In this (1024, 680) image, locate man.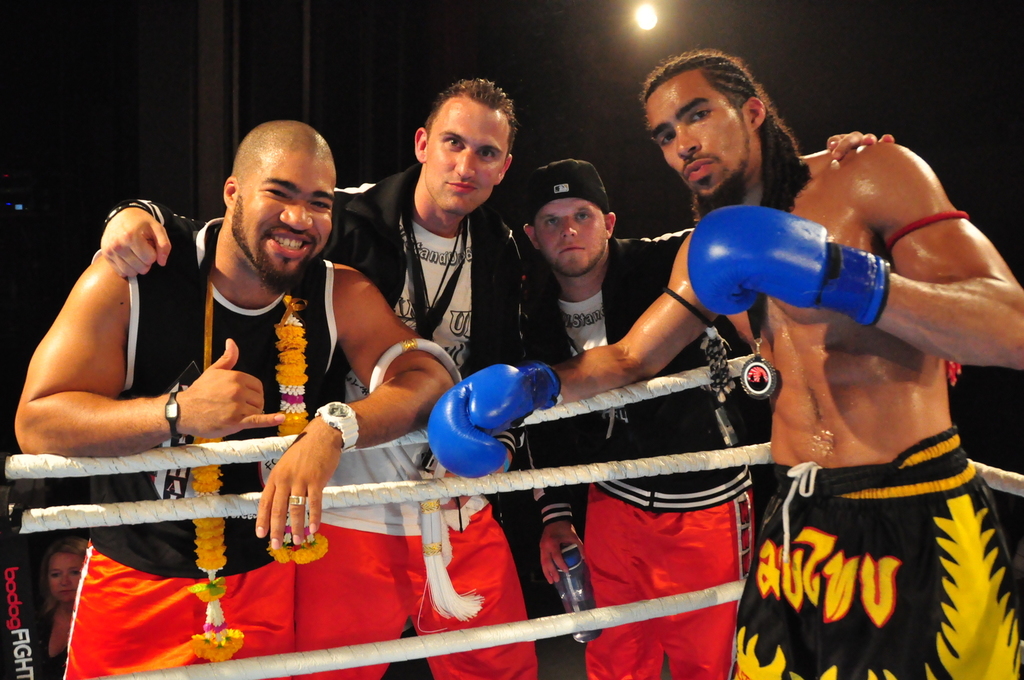
Bounding box: <box>4,117,464,677</box>.
